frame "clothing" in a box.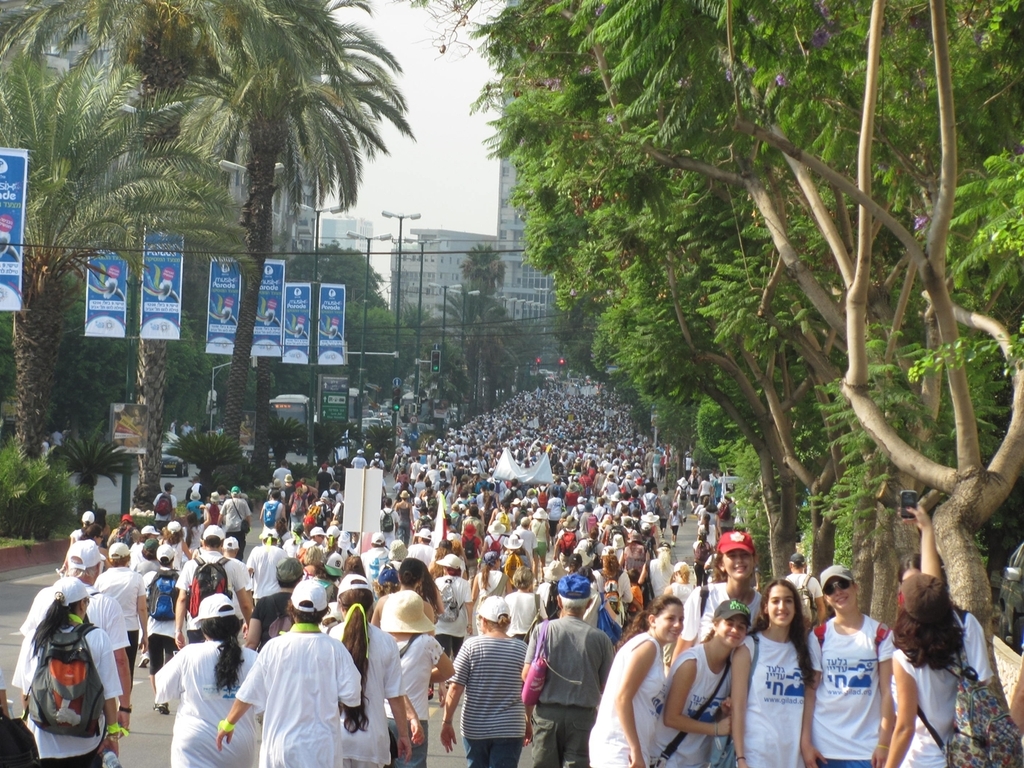
pyautogui.locateOnScreen(245, 544, 289, 603).
